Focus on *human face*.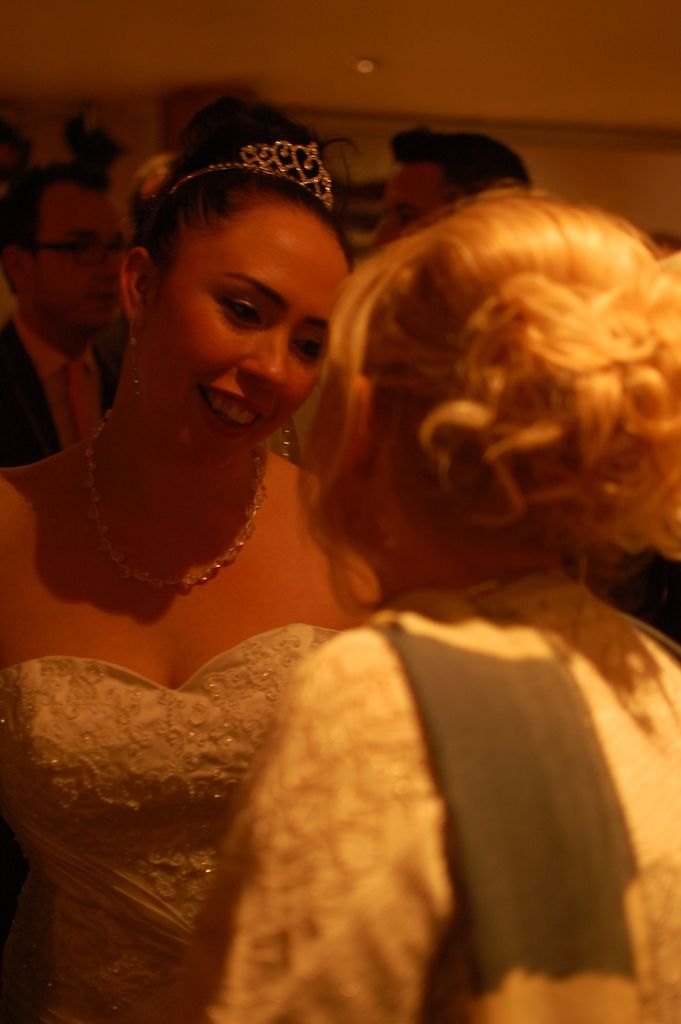
Focused at pyautogui.locateOnScreen(370, 153, 446, 251).
